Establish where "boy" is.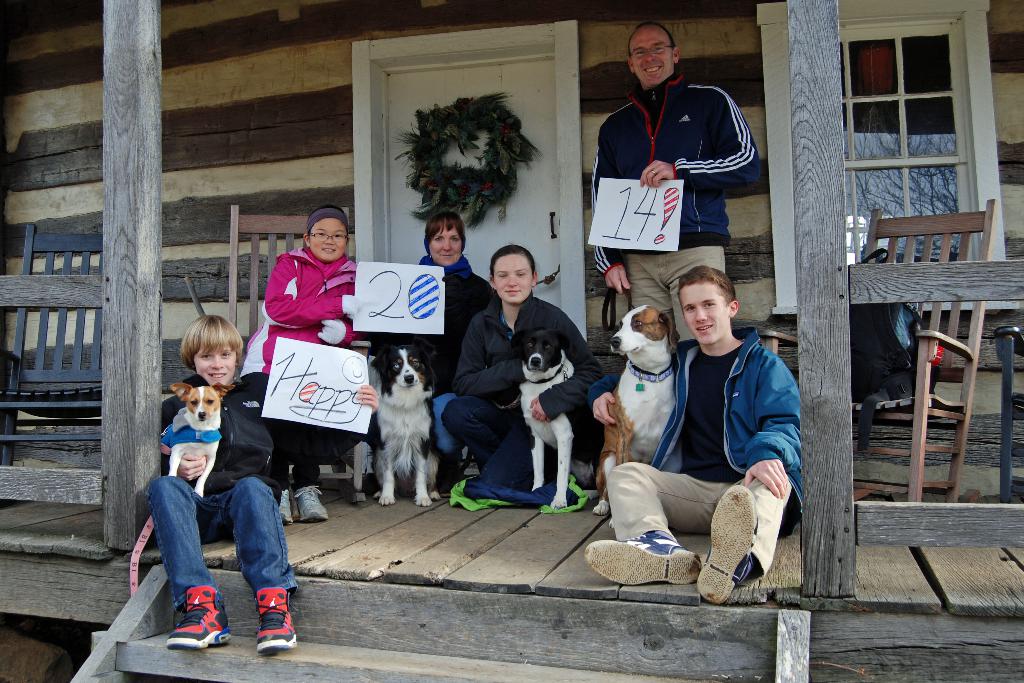
Established at x1=140, y1=317, x2=377, y2=659.
